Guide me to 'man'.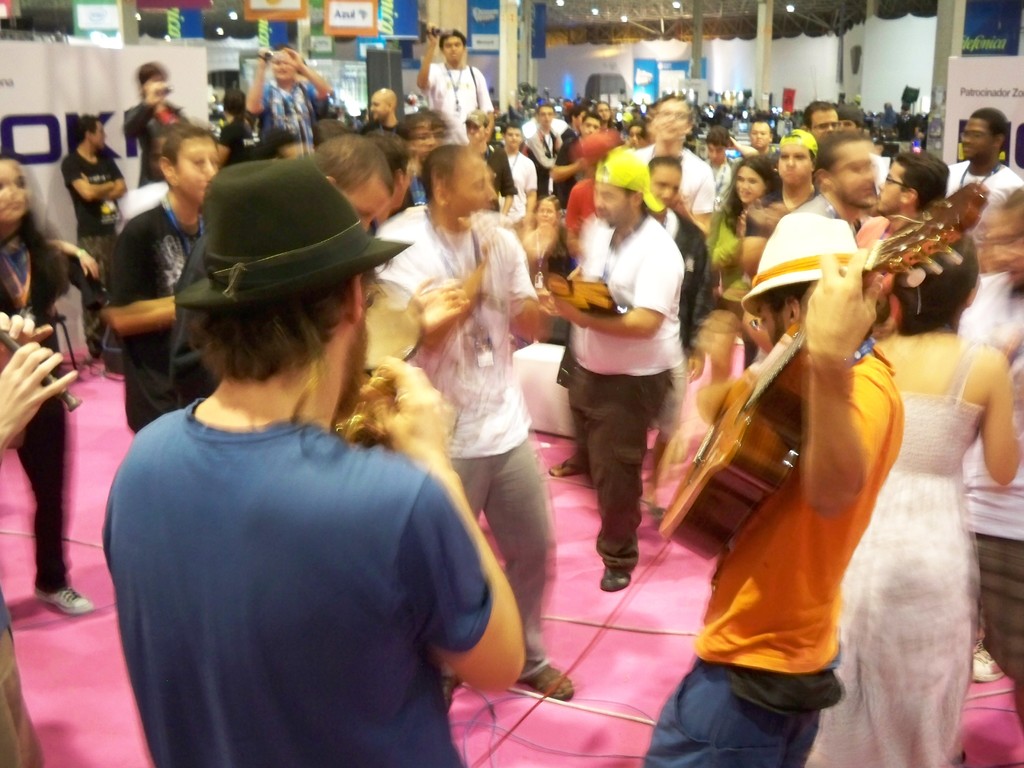
Guidance: crop(369, 86, 408, 139).
